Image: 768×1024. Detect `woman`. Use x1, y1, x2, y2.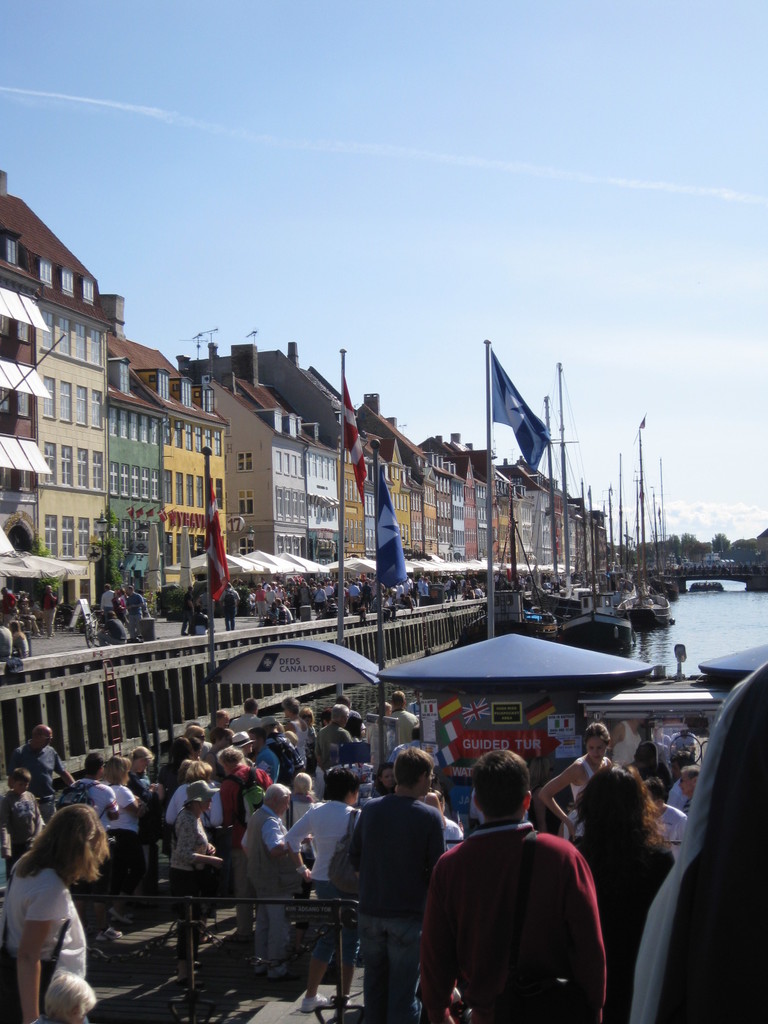
637, 735, 659, 775.
